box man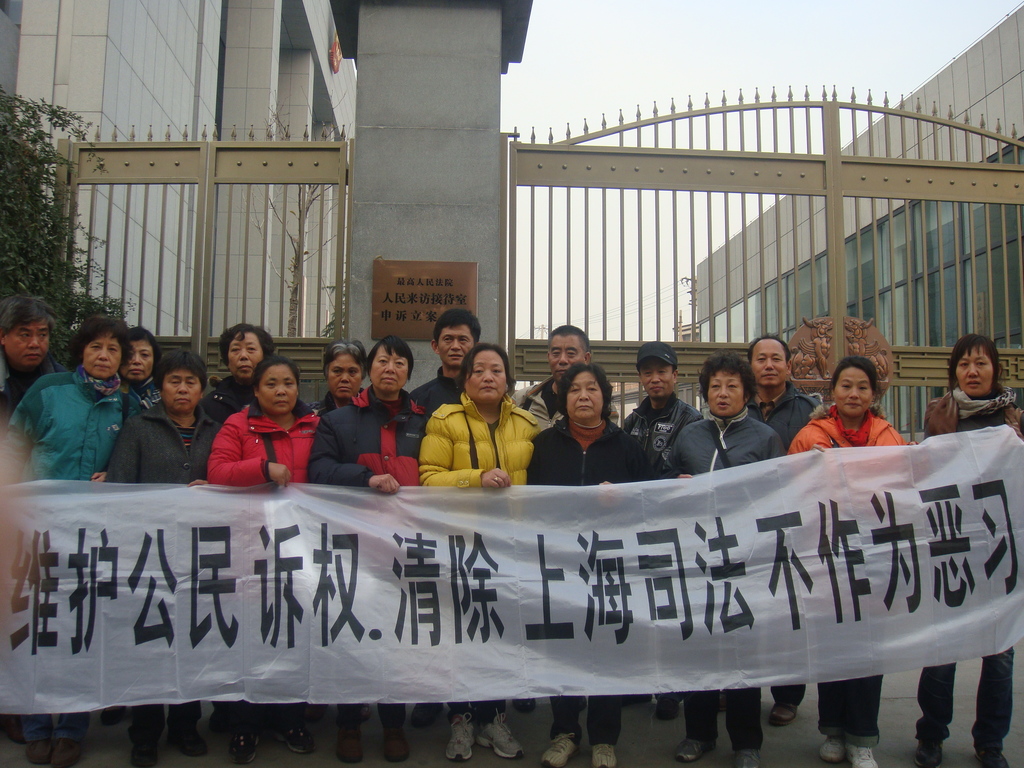
box=[0, 295, 74, 455]
